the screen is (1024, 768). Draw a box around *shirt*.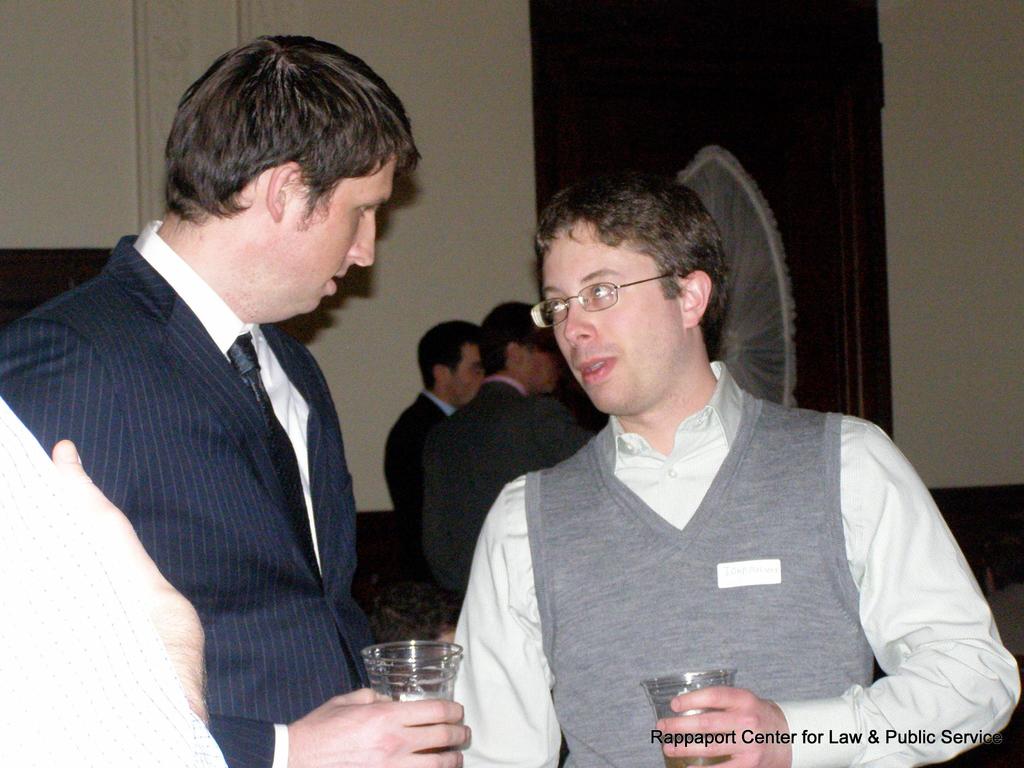
<box>0,383,227,767</box>.
